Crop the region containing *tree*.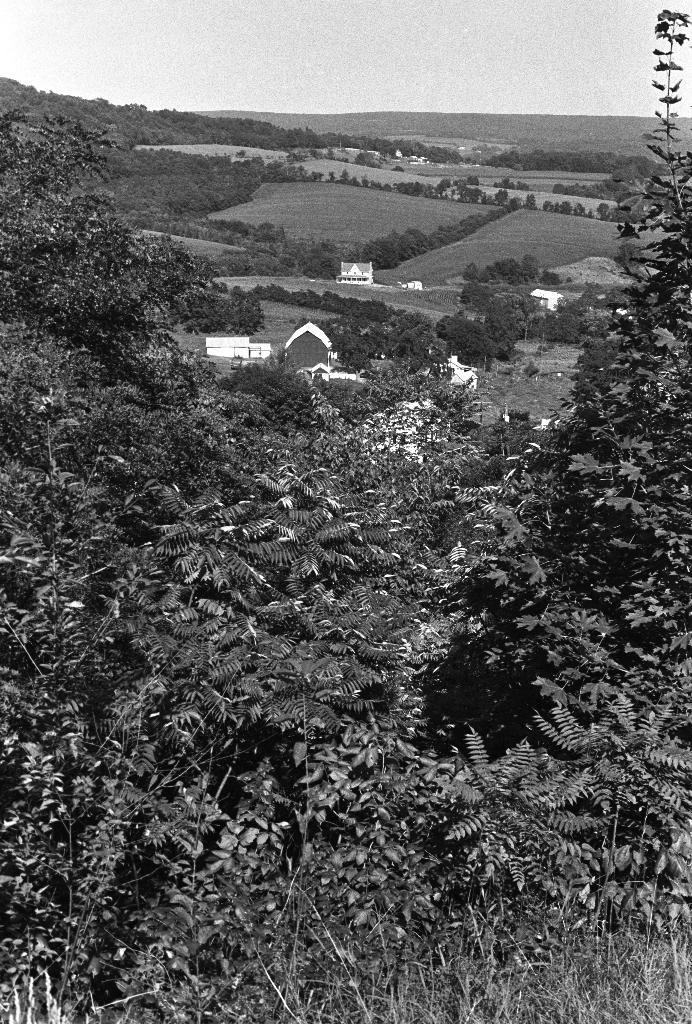
Crop region: [left=523, top=11, right=691, bottom=888].
